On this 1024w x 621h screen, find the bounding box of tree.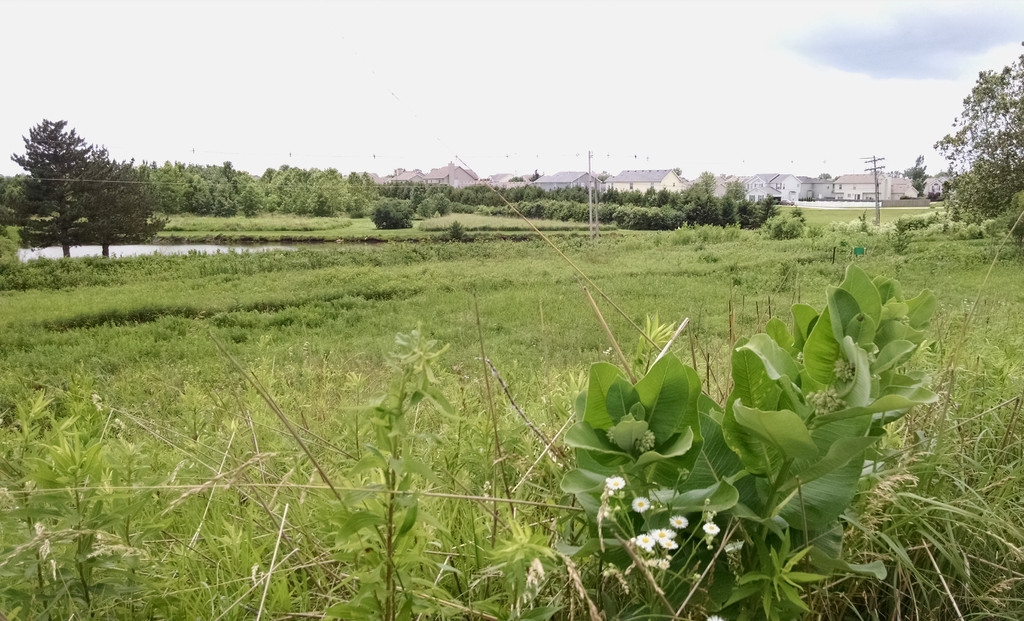
Bounding box: [x1=904, y1=150, x2=929, y2=195].
